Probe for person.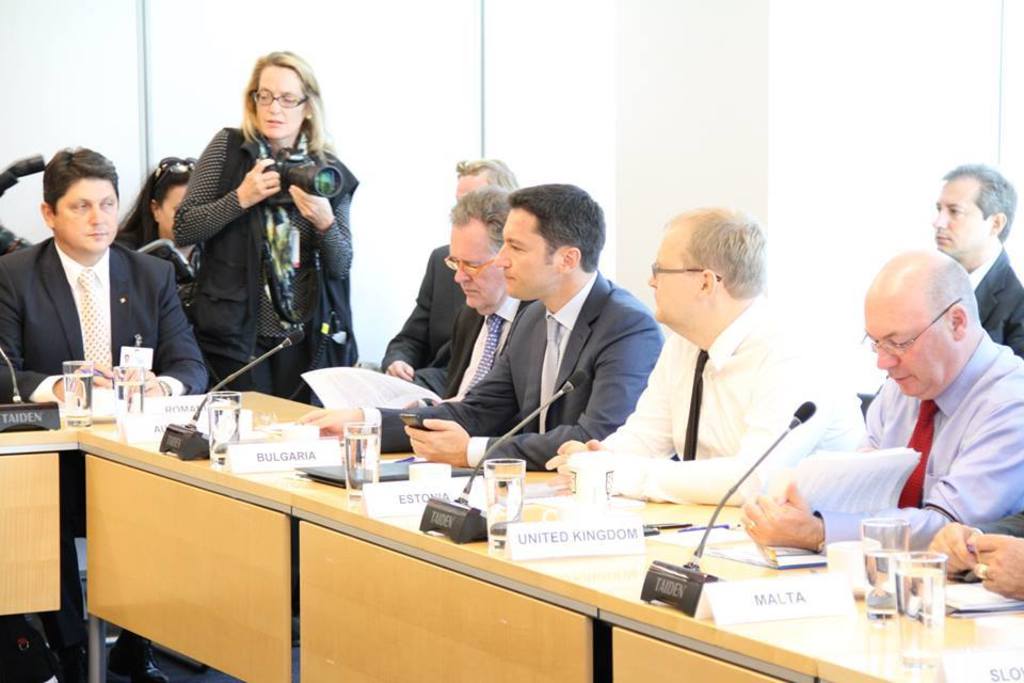
Probe result: box(384, 155, 513, 391).
